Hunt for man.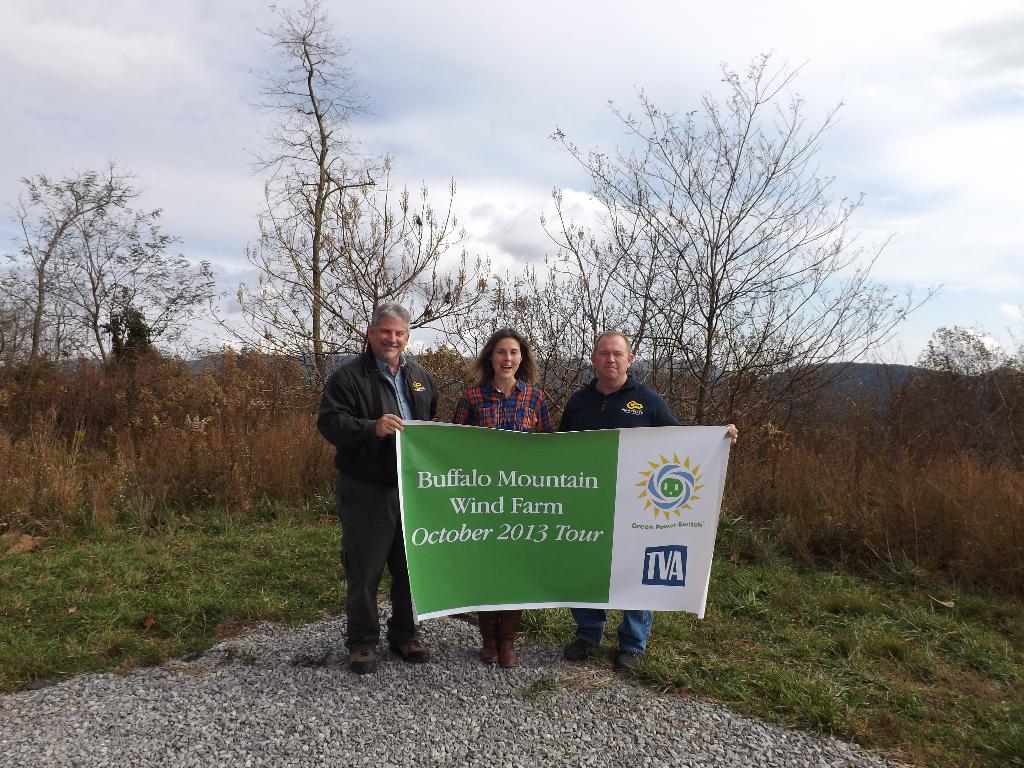
Hunted down at detection(308, 296, 426, 660).
